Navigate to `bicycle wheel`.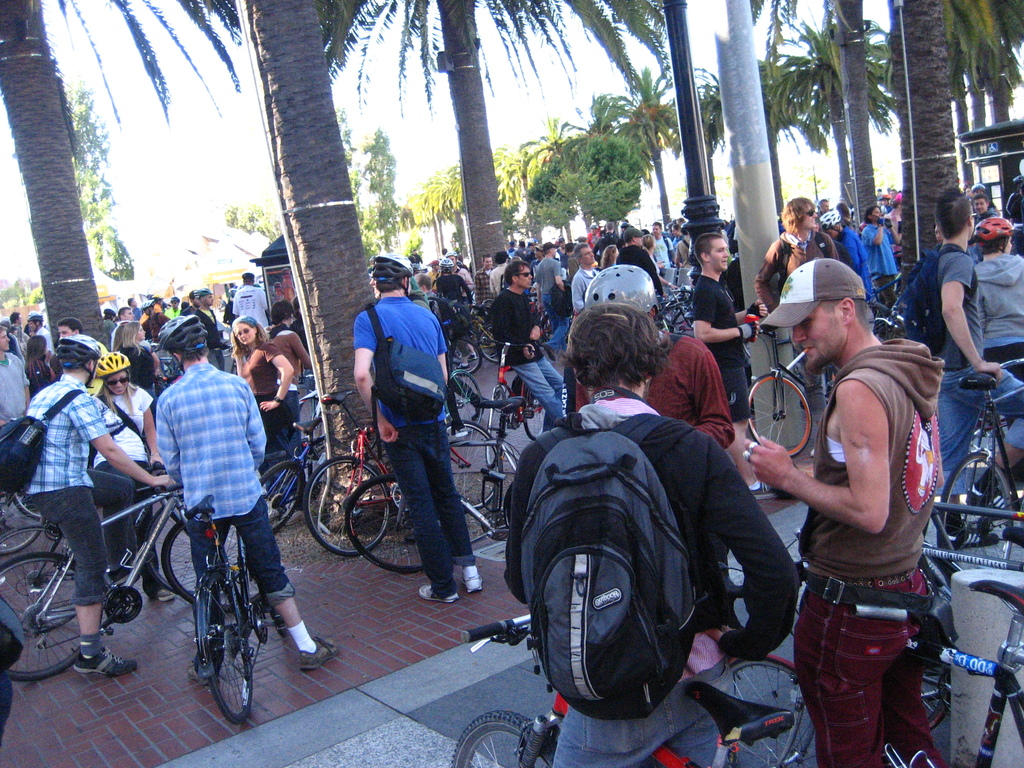
Navigation target: l=671, t=292, r=703, b=344.
